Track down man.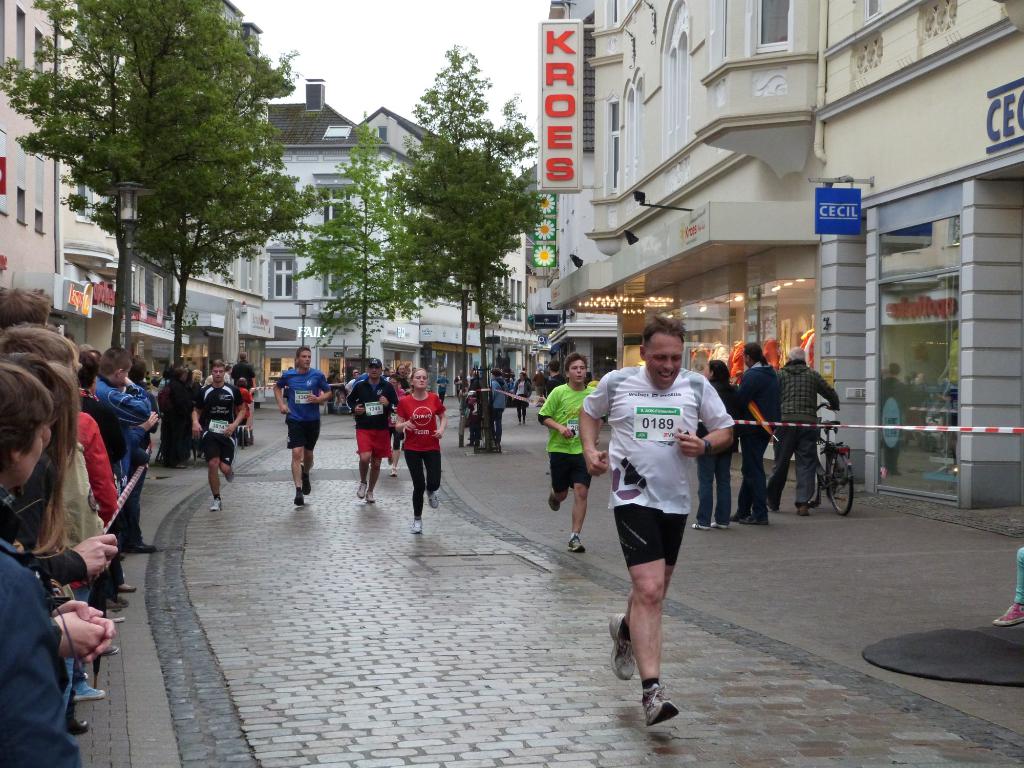
Tracked to left=738, top=344, right=780, bottom=524.
